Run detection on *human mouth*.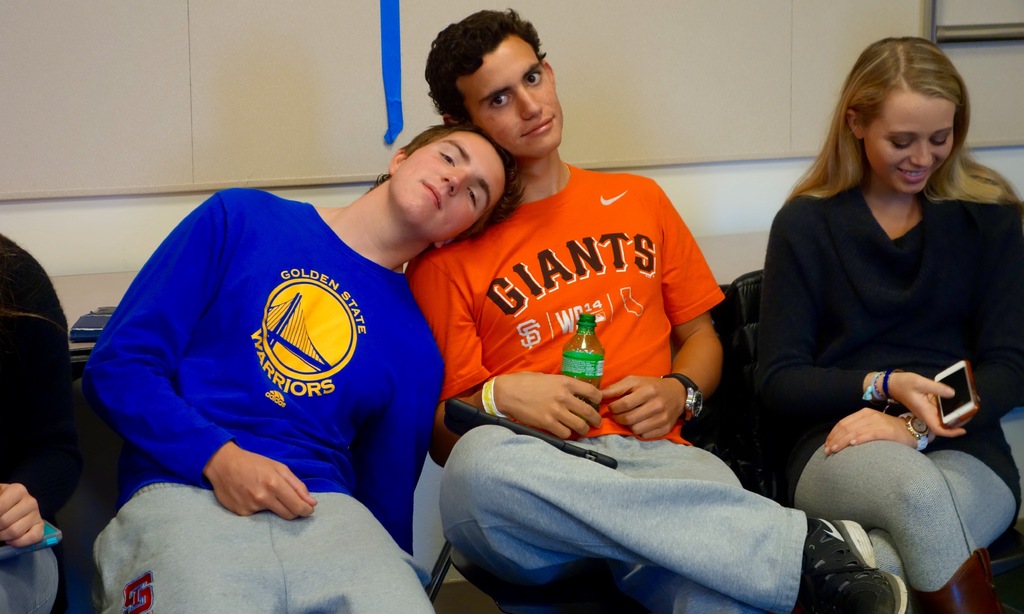
Result: [522, 114, 555, 138].
